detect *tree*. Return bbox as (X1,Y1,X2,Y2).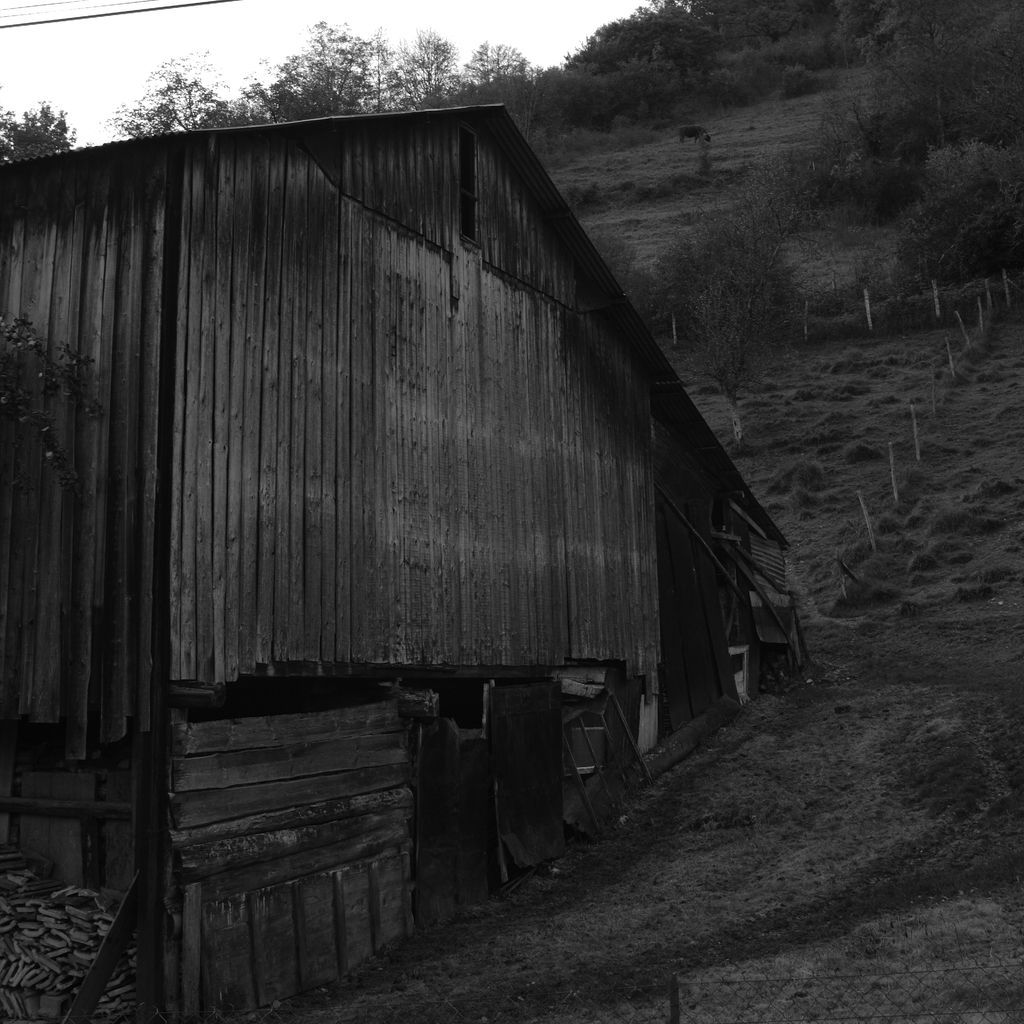
(893,127,1023,273).
